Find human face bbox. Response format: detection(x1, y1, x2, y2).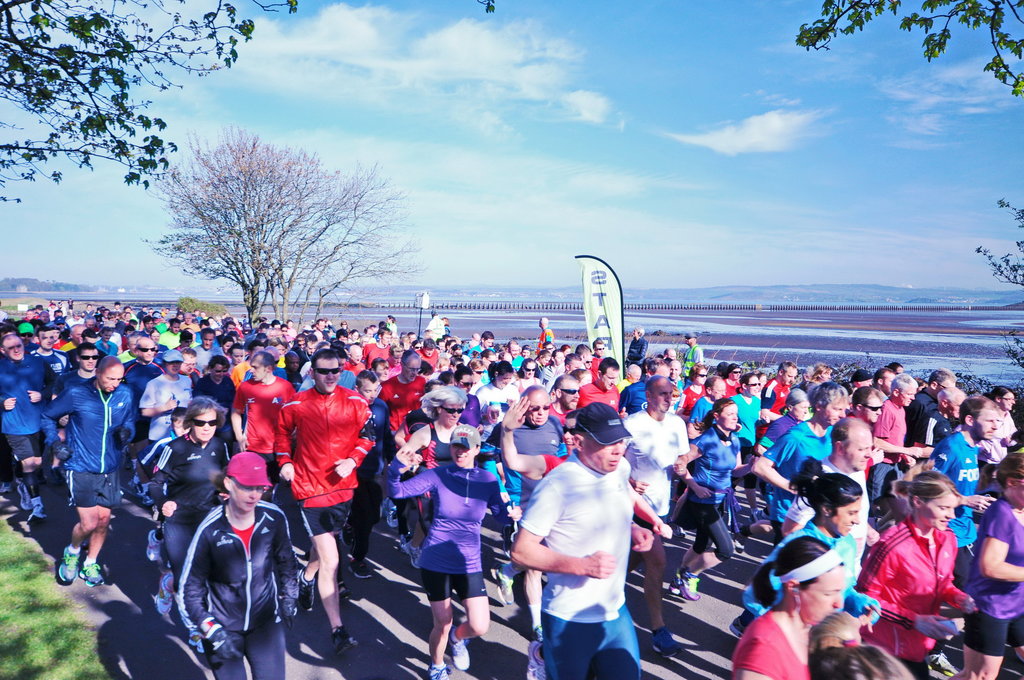
detection(585, 430, 621, 473).
